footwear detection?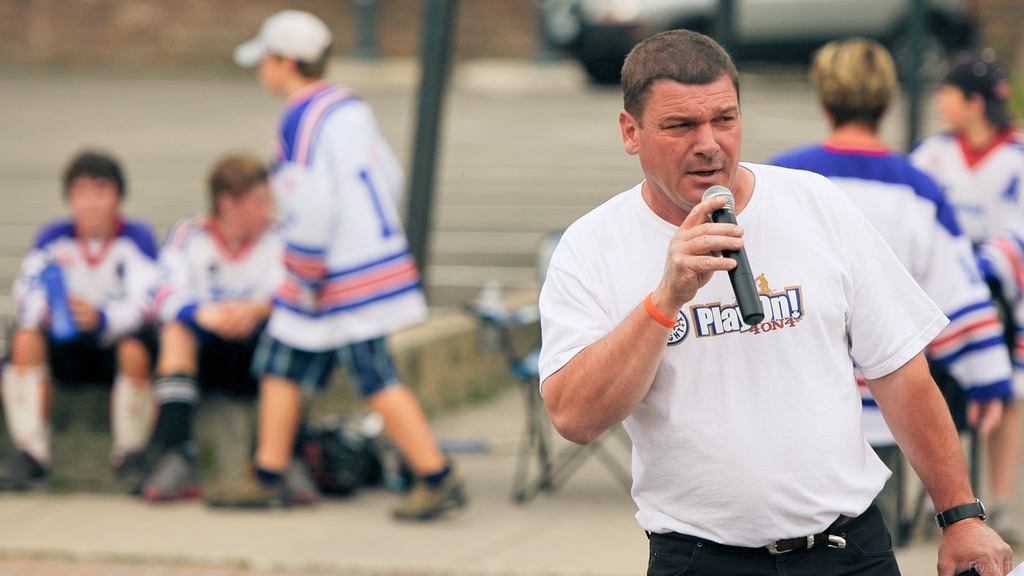
136/444/204/497
